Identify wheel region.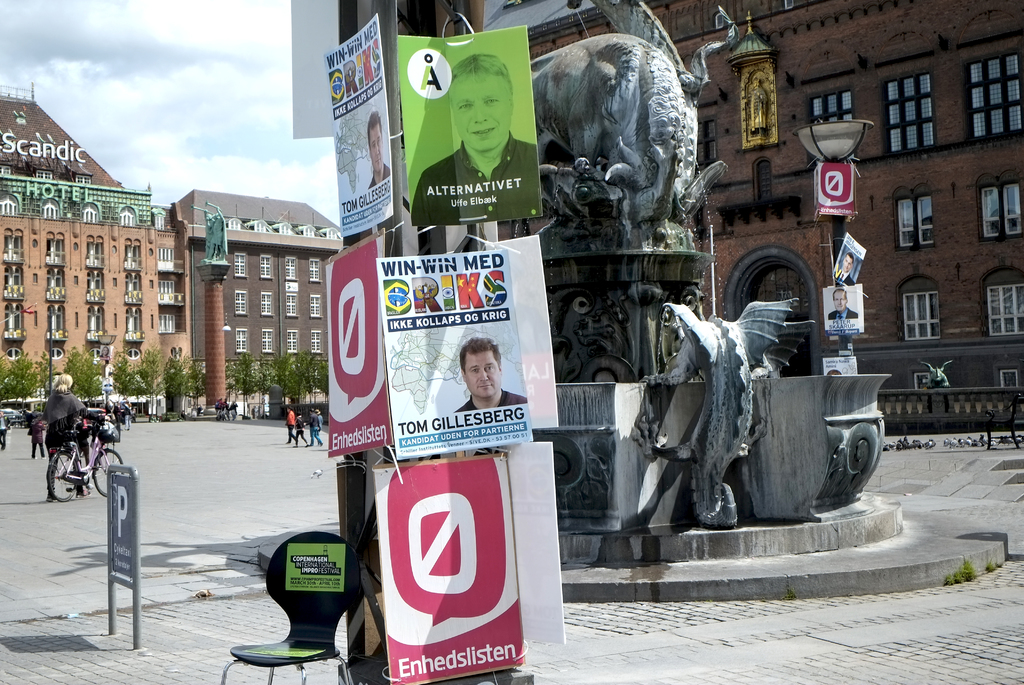
Region: x1=828, y1=388, x2=887, y2=515.
